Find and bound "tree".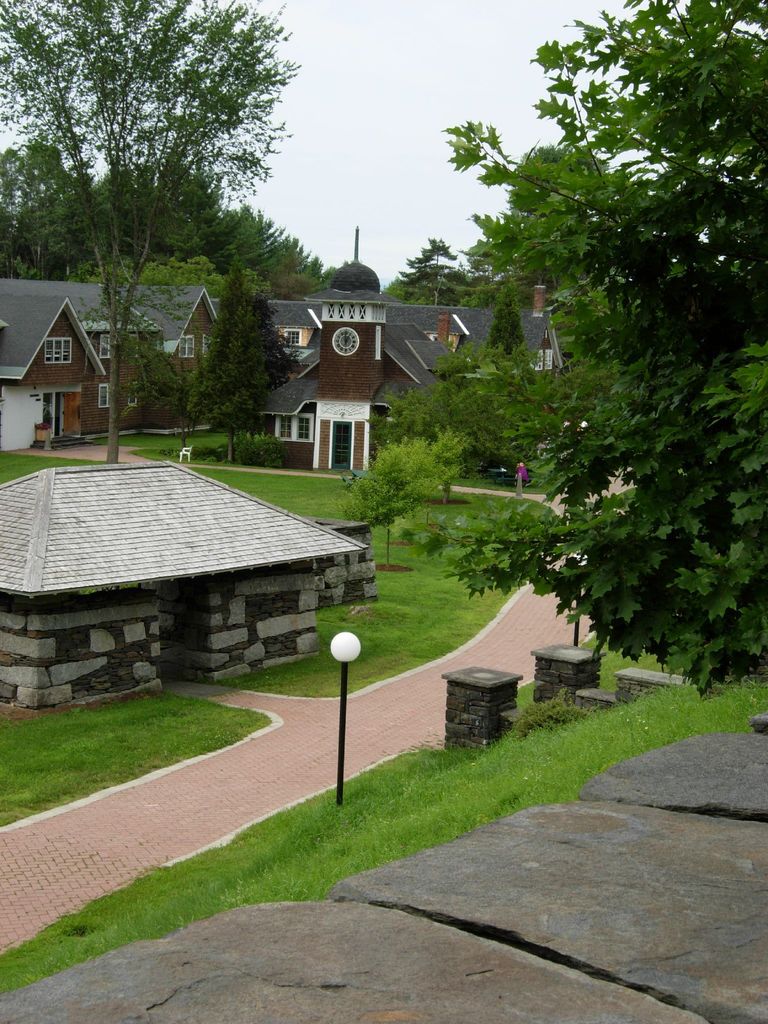
Bound: 191, 270, 269, 459.
